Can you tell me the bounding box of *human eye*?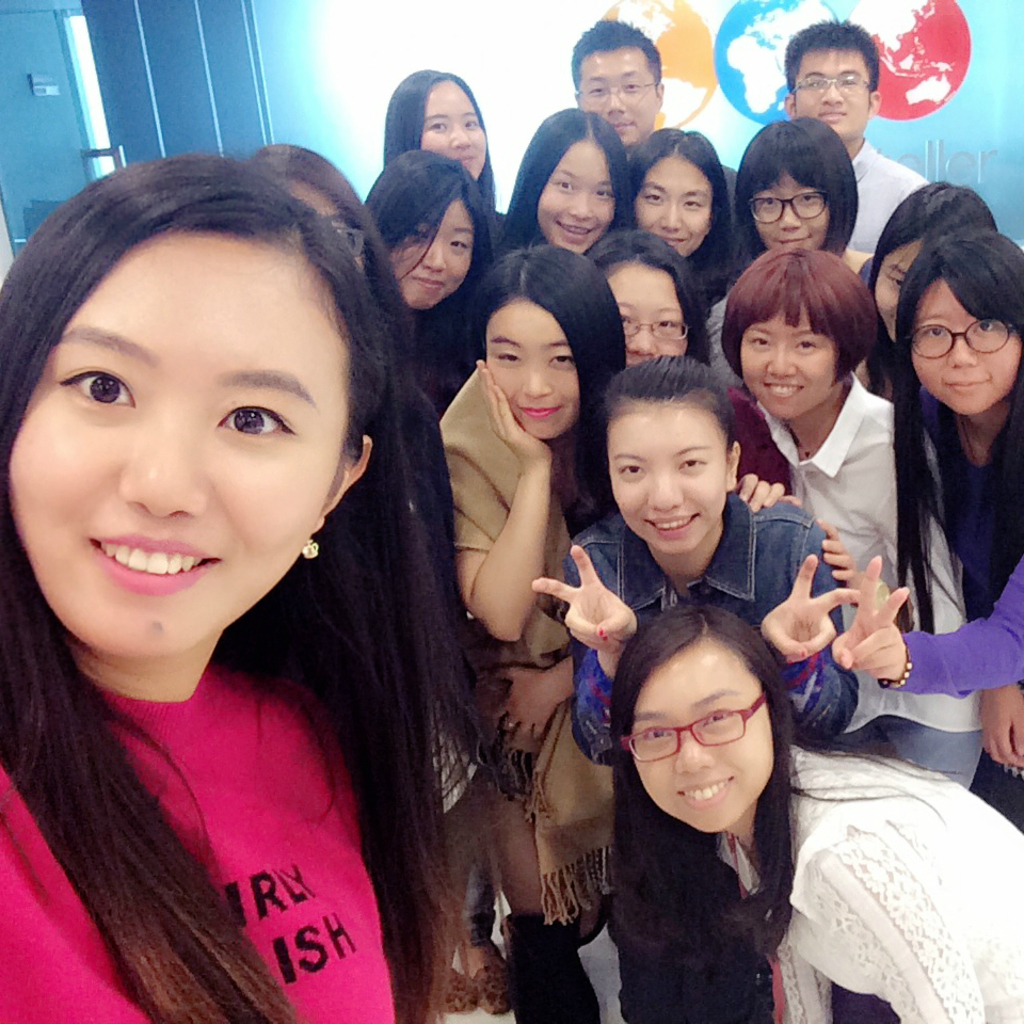
(x1=217, y1=401, x2=298, y2=441).
